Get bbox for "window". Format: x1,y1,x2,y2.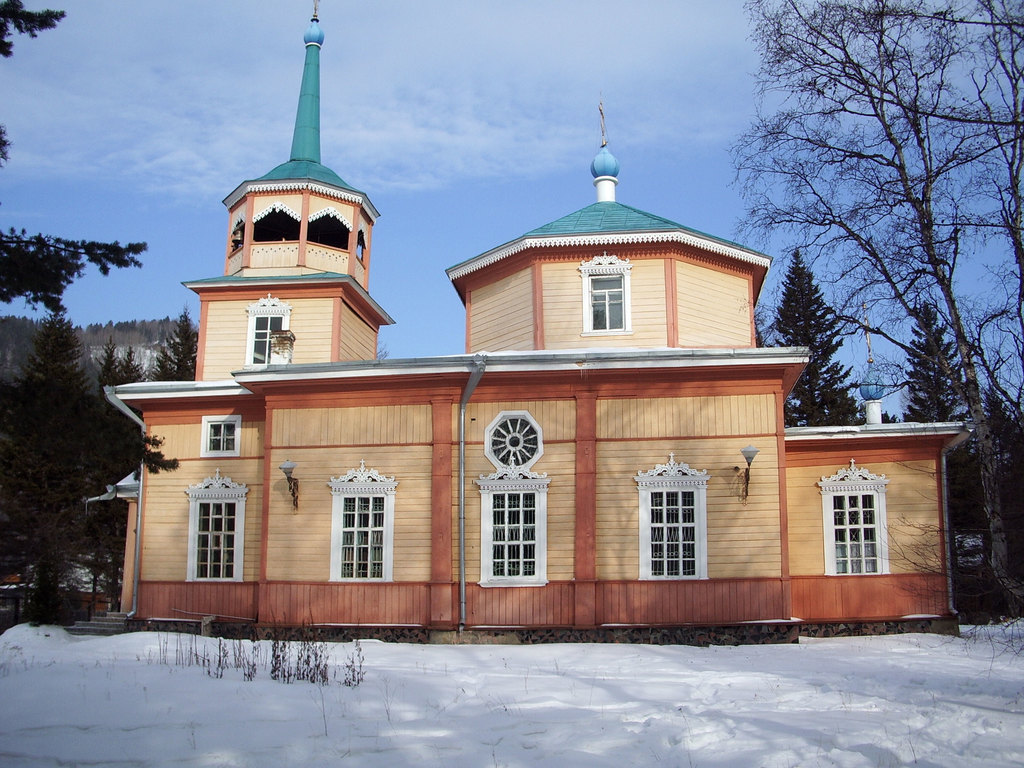
822,454,899,582.
